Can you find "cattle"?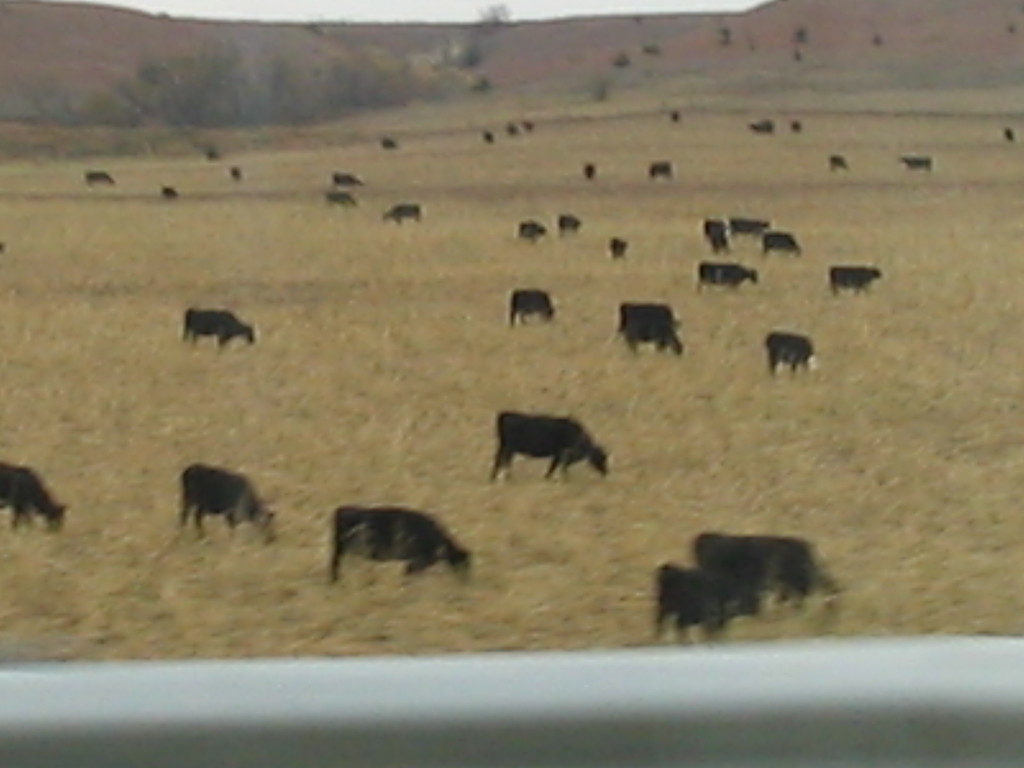
Yes, bounding box: {"x1": 724, "y1": 212, "x2": 778, "y2": 243}.
